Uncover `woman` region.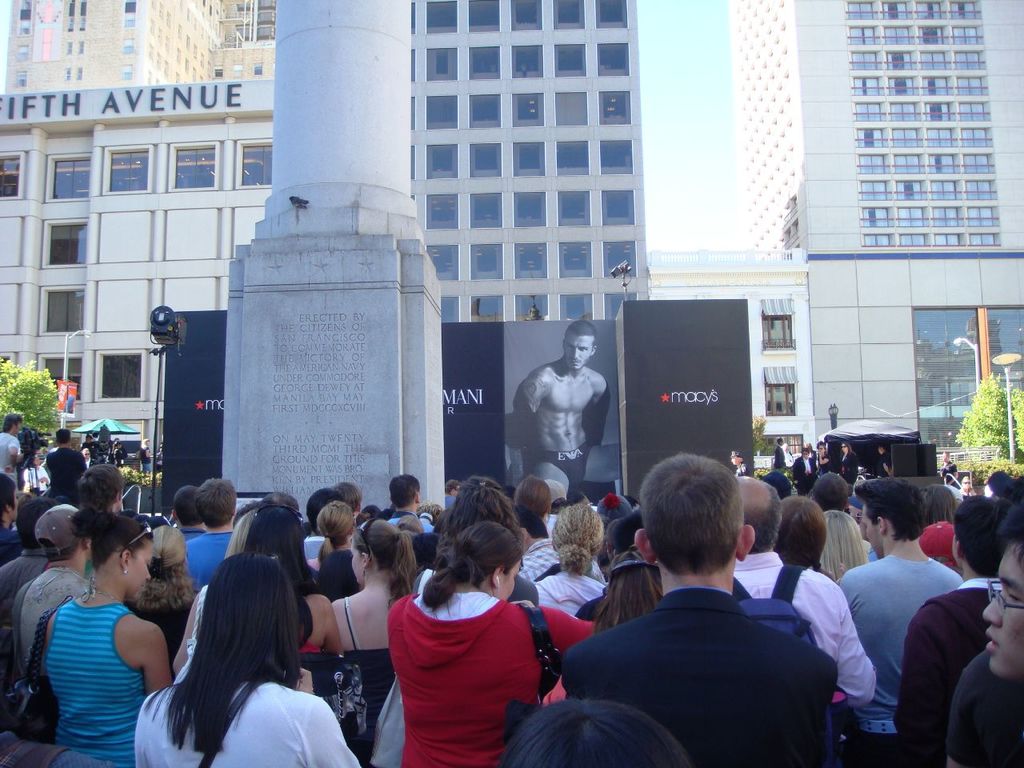
Uncovered: box=[305, 496, 361, 574].
